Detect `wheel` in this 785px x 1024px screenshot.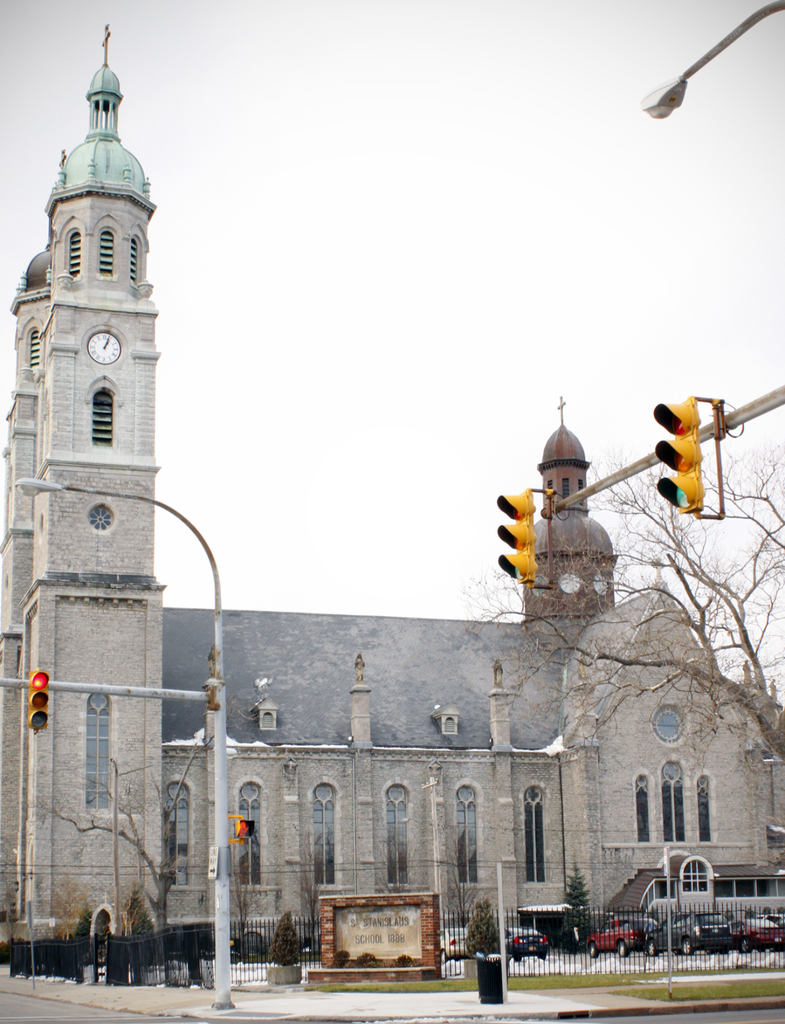
Detection: box(738, 940, 752, 952).
